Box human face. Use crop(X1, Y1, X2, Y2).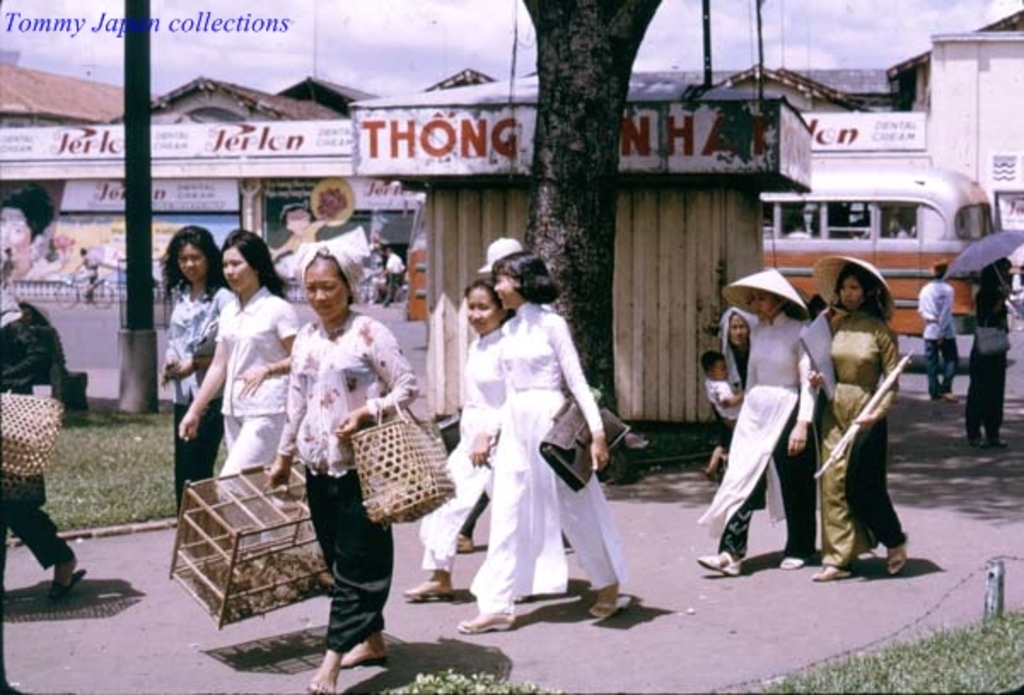
crop(495, 275, 522, 314).
